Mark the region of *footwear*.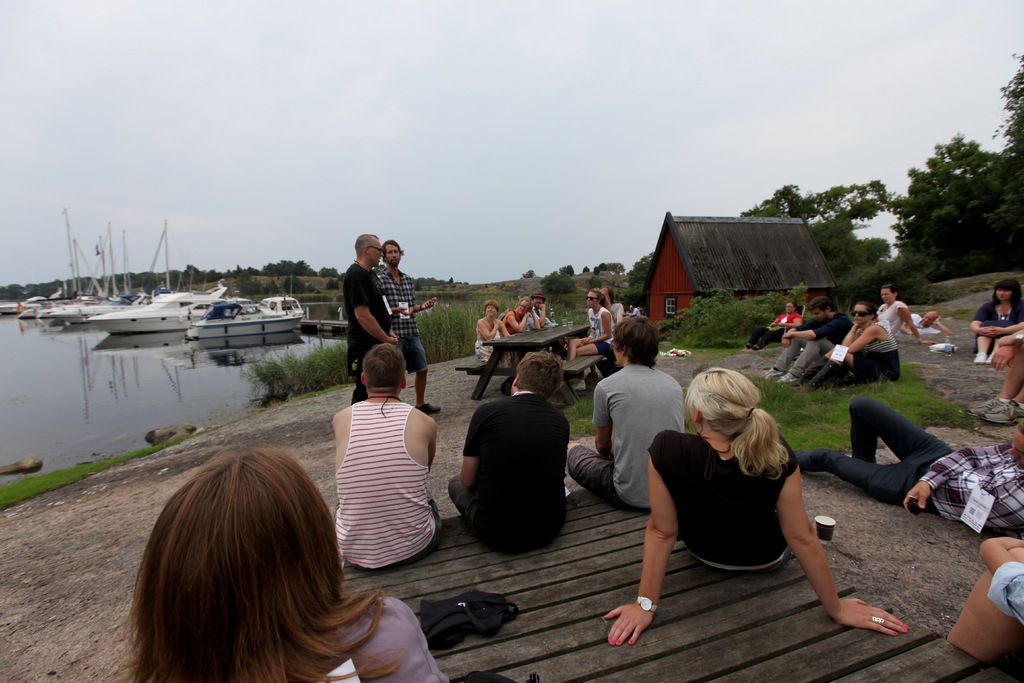
Region: 986/356/991/363.
